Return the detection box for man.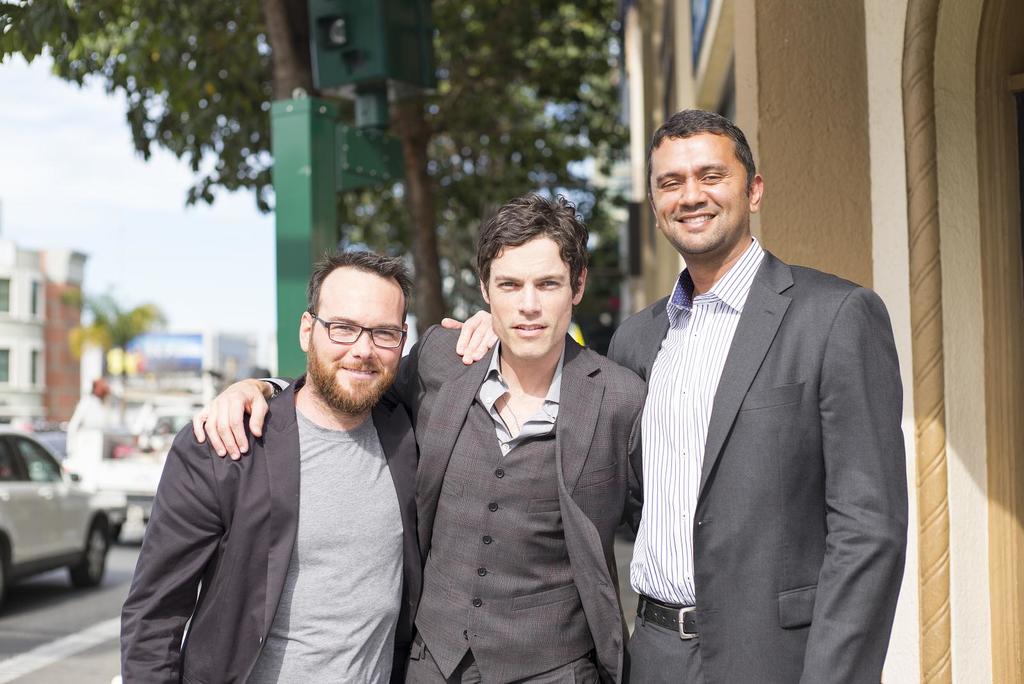
bbox=(628, 96, 902, 683).
